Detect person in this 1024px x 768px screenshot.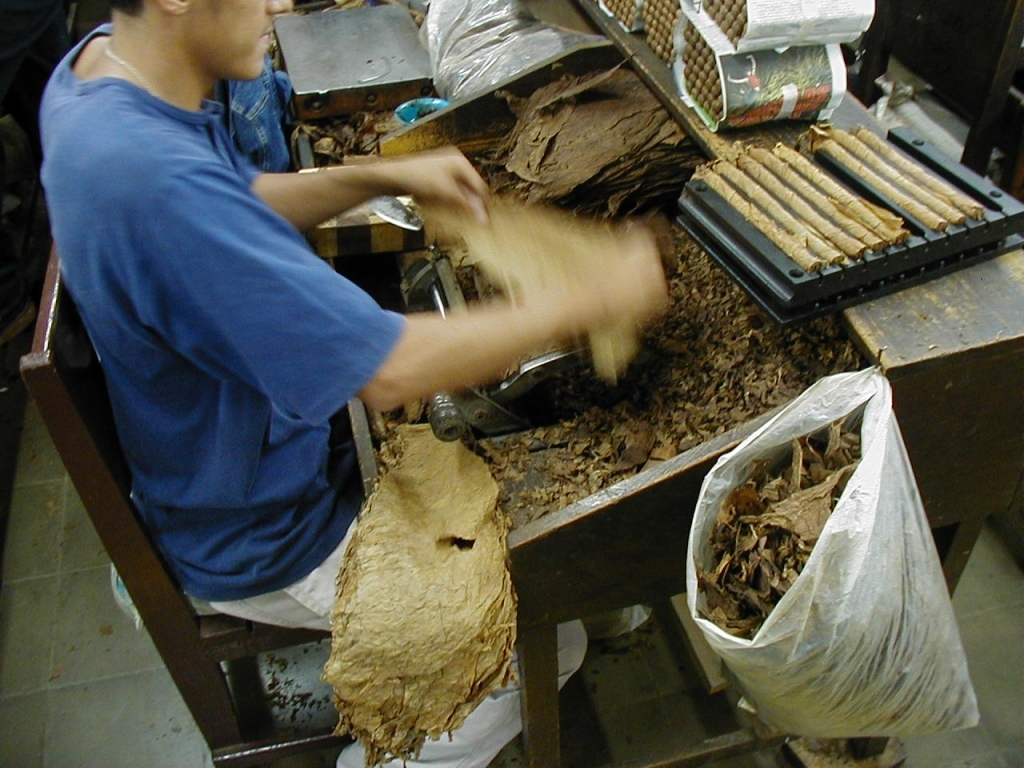
Detection: 84 0 631 722.
